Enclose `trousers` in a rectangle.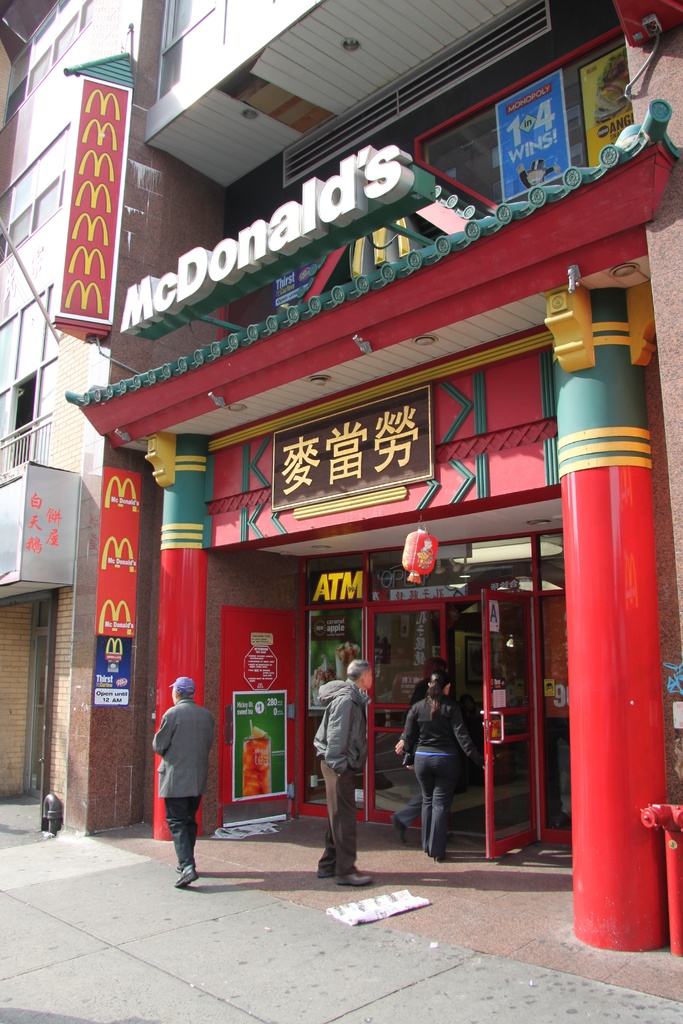
(310,755,355,879).
